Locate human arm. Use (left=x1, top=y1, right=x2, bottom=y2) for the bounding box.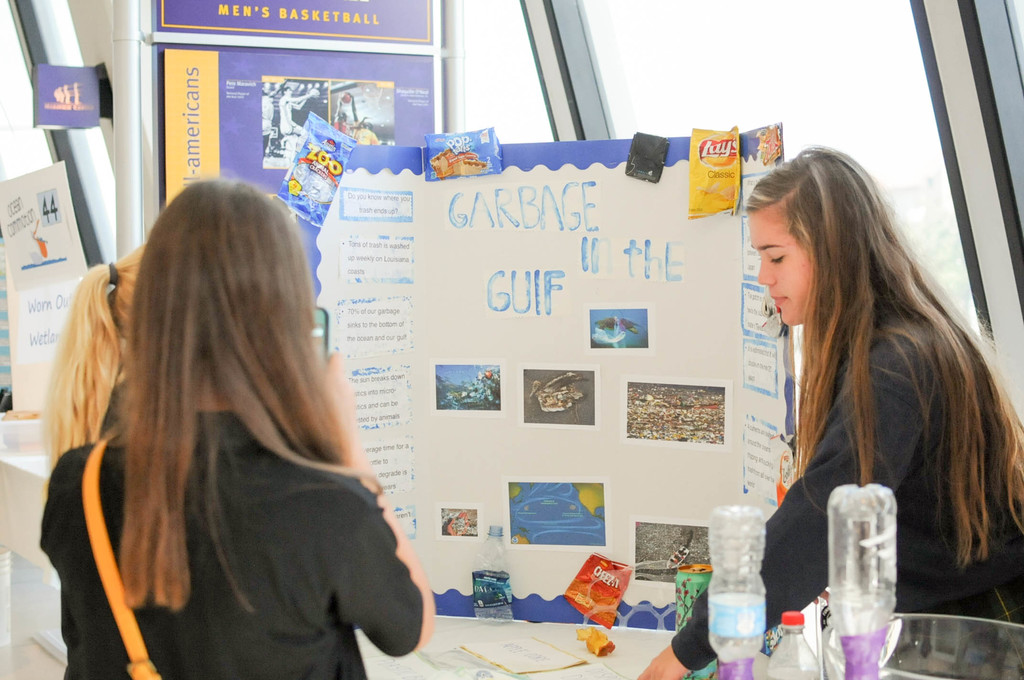
(left=314, top=453, right=428, bottom=676).
